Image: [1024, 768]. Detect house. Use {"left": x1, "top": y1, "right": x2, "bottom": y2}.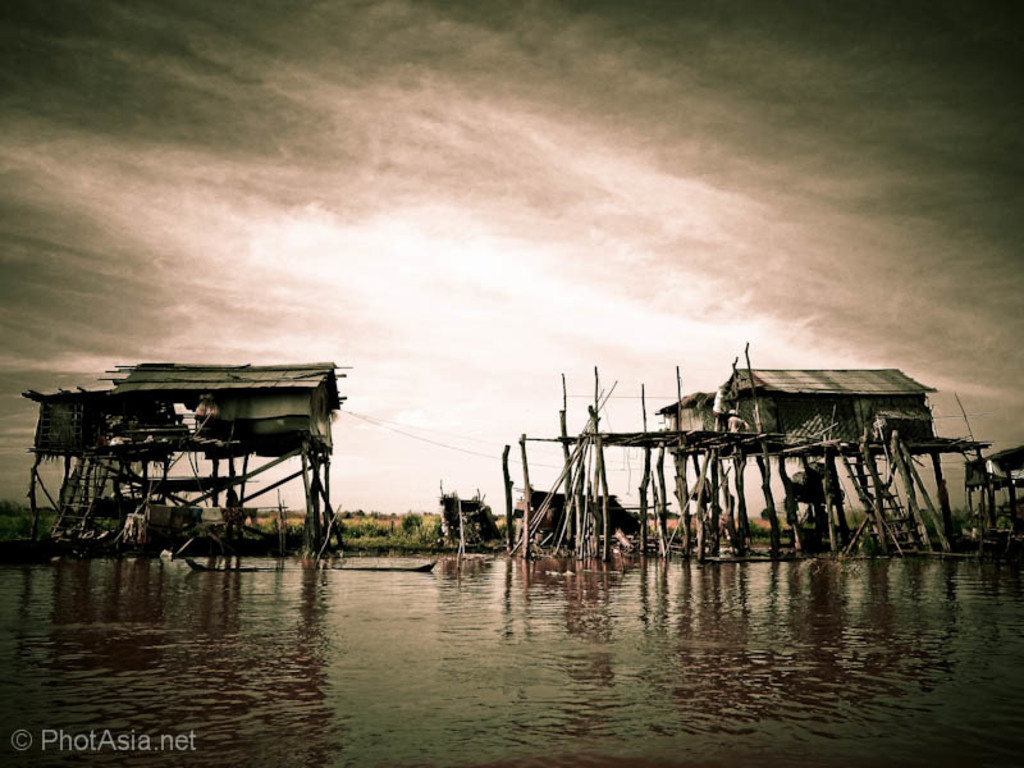
{"left": 20, "top": 384, "right": 114, "bottom": 561}.
